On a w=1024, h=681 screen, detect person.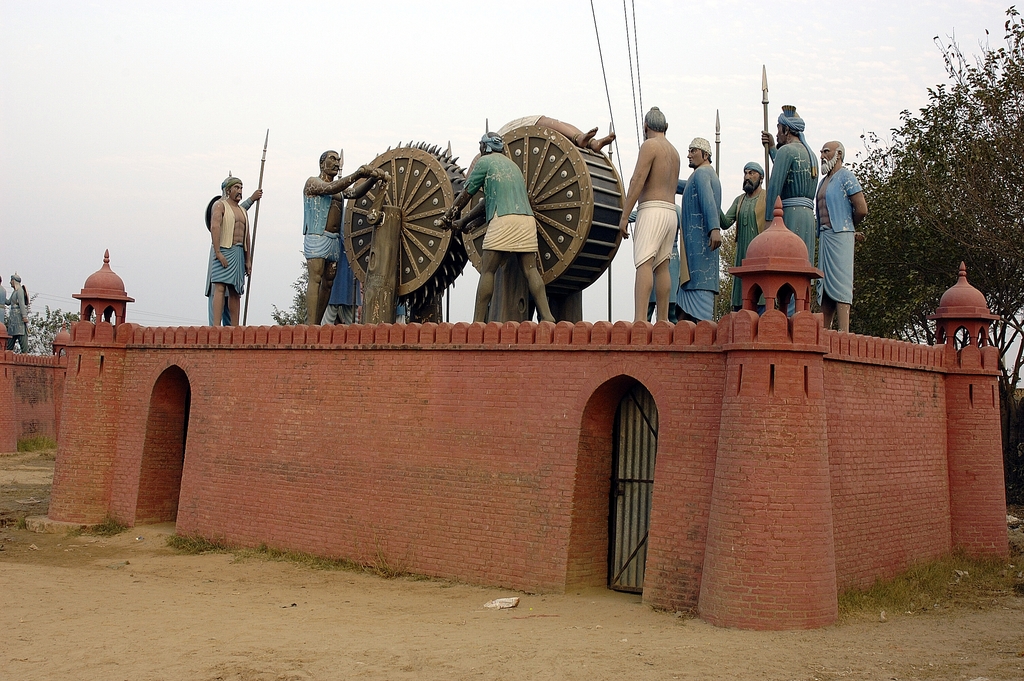
detection(671, 134, 725, 324).
